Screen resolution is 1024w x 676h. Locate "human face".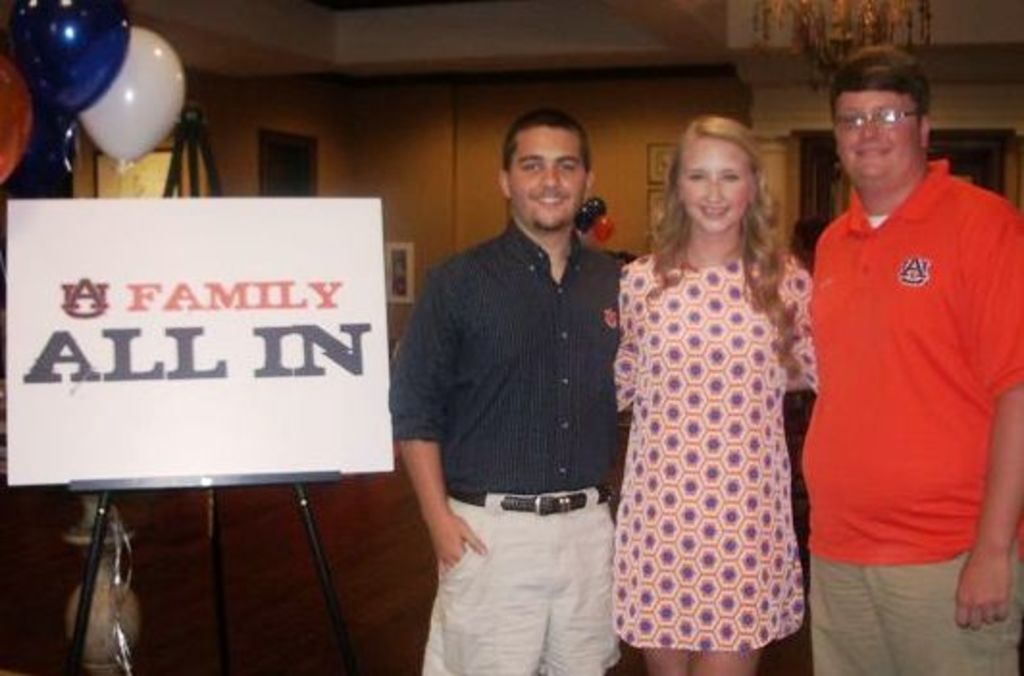
Rect(835, 94, 920, 175).
